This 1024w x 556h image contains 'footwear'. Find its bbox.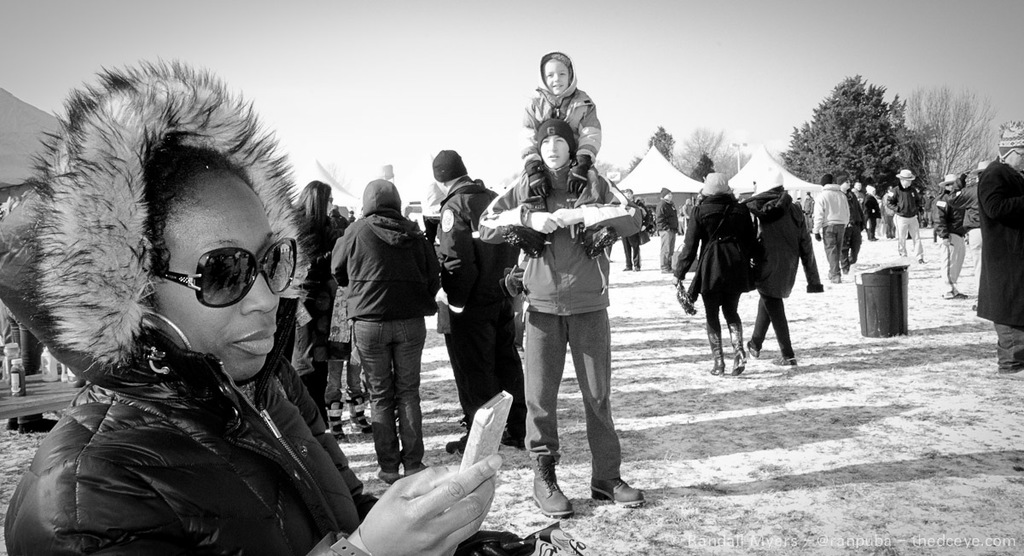
locate(378, 466, 399, 486).
